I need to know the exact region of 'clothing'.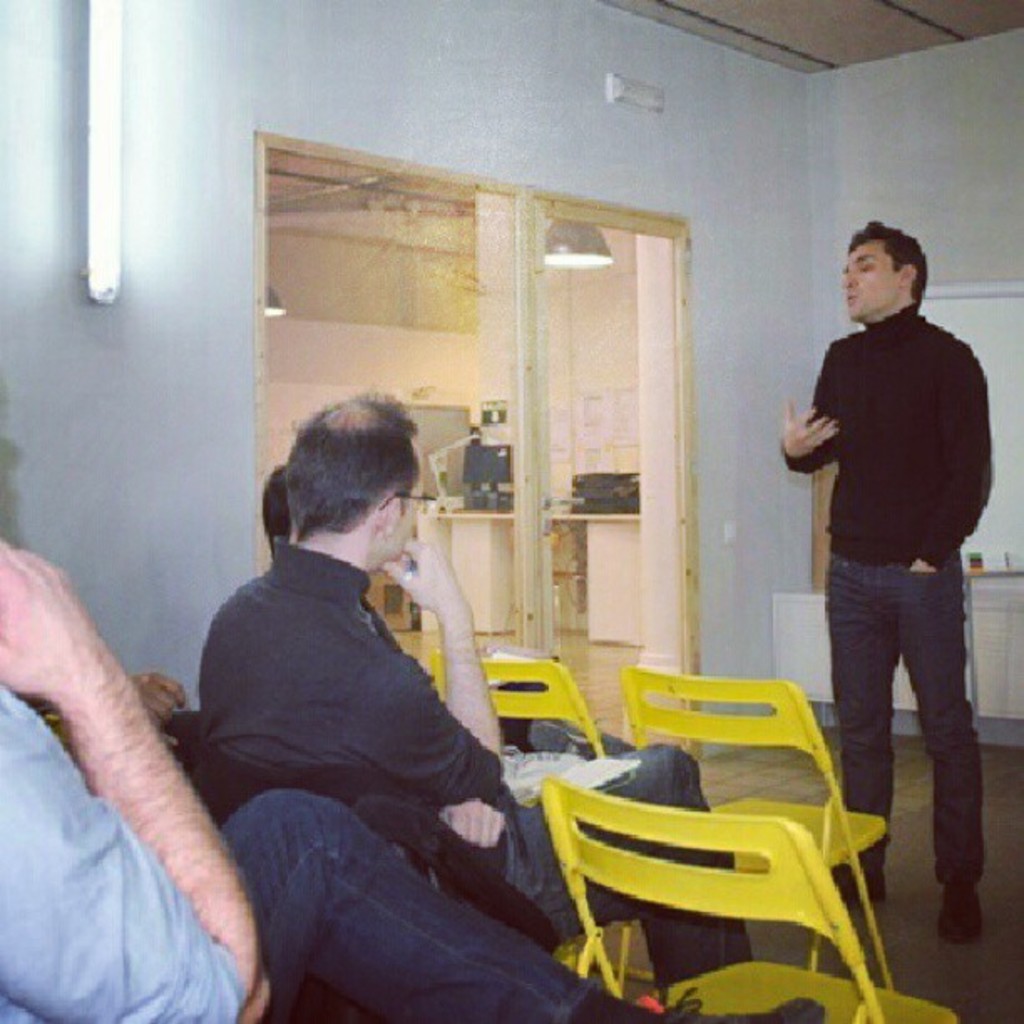
Region: select_region(786, 264, 1001, 798).
